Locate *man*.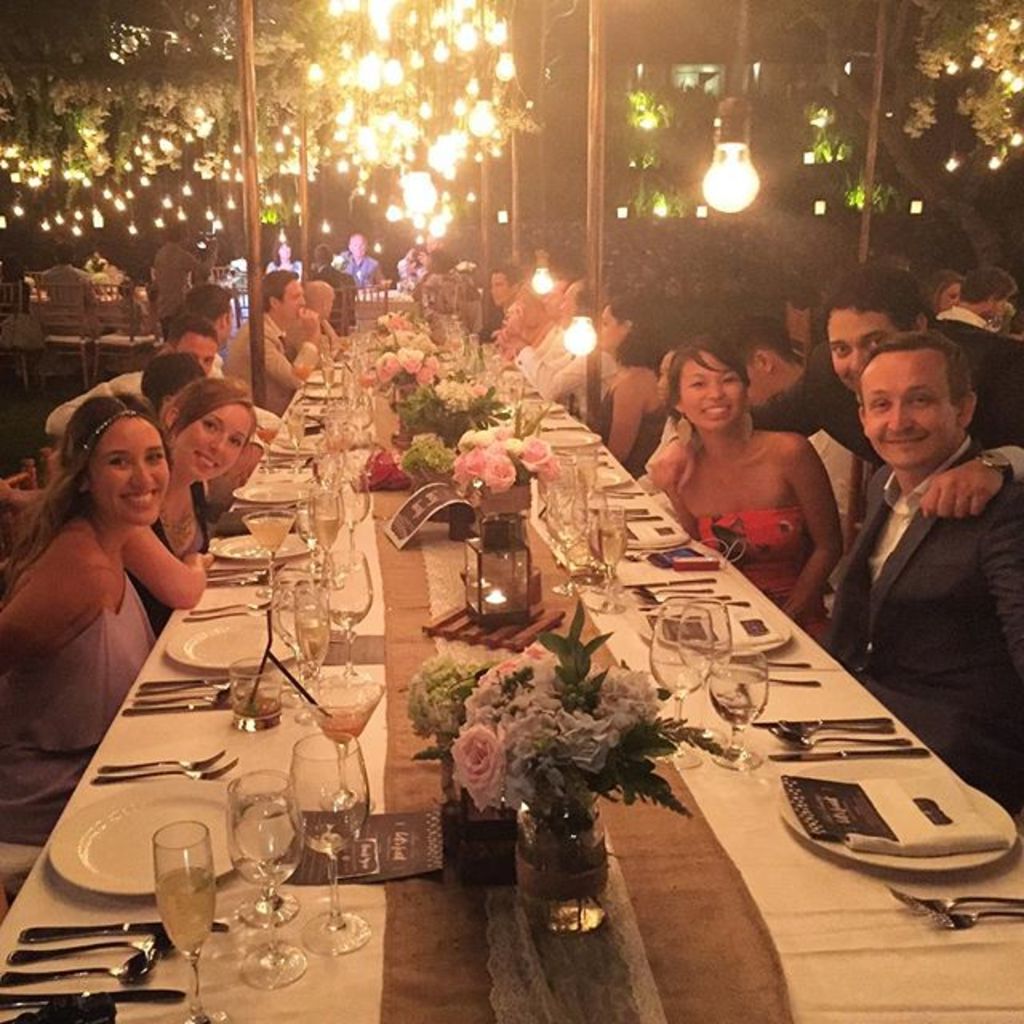
Bounding box: bbox=(939, 270, 1018, 328).
